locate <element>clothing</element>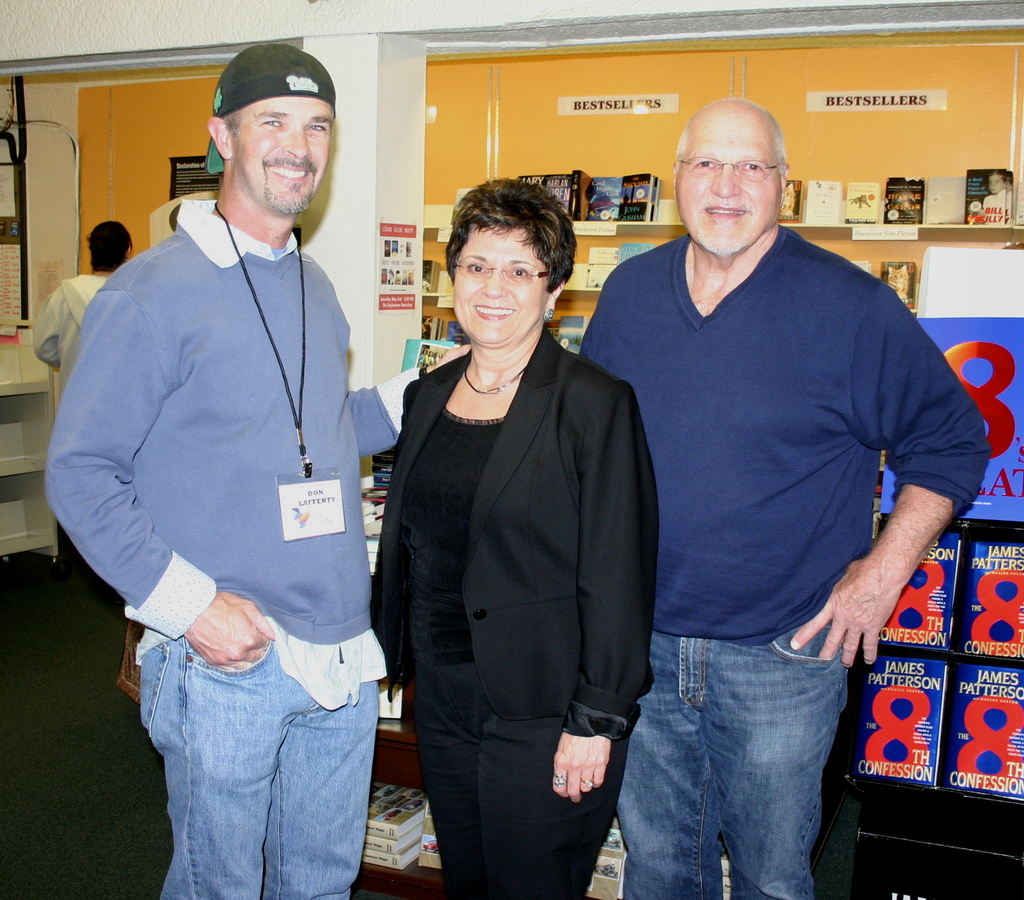
bbox=[581, 215, 990, 899]
